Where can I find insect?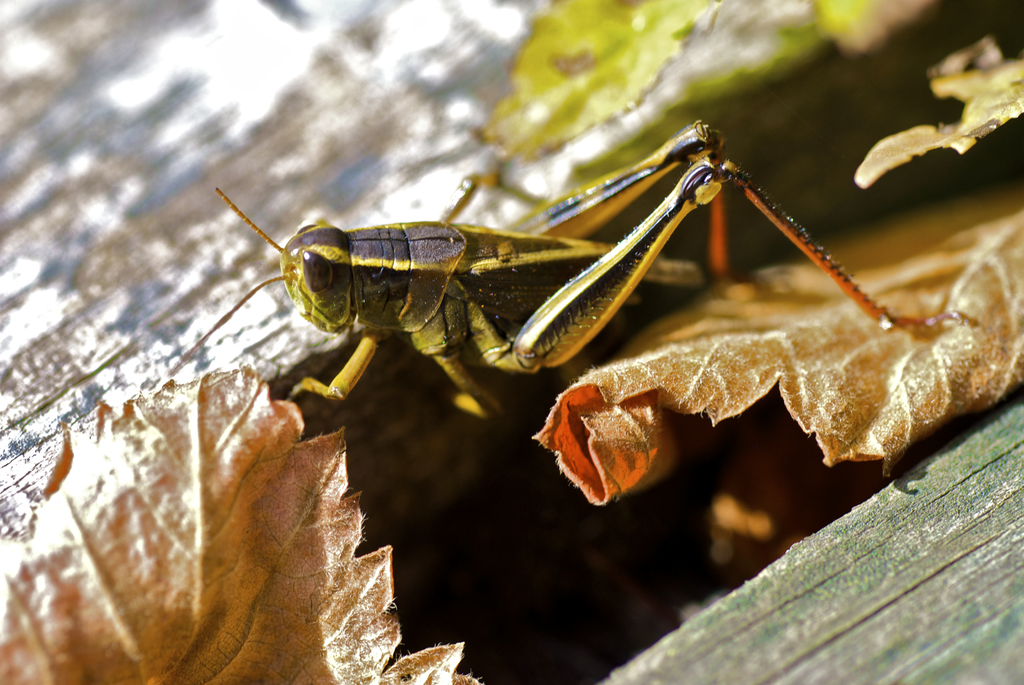
You can find it at [left=169, top=121, right=984, bottom=422].
